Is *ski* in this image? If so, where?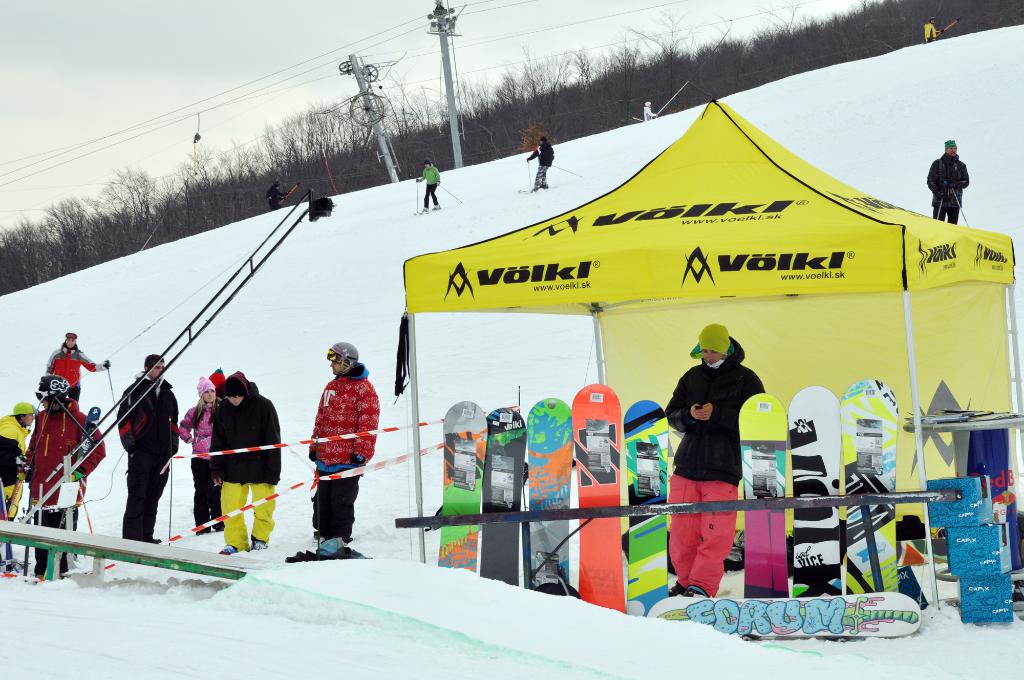
Yes, at l=436, t=396, r=488, b=576.
